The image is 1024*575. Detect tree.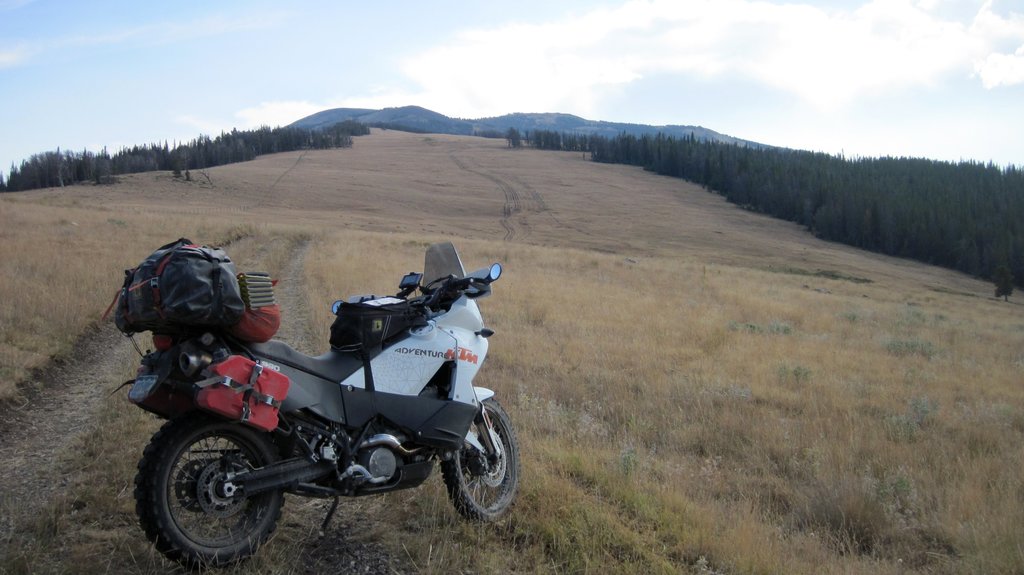
Detection: left=506, top=122, right=518, bottom=148.
